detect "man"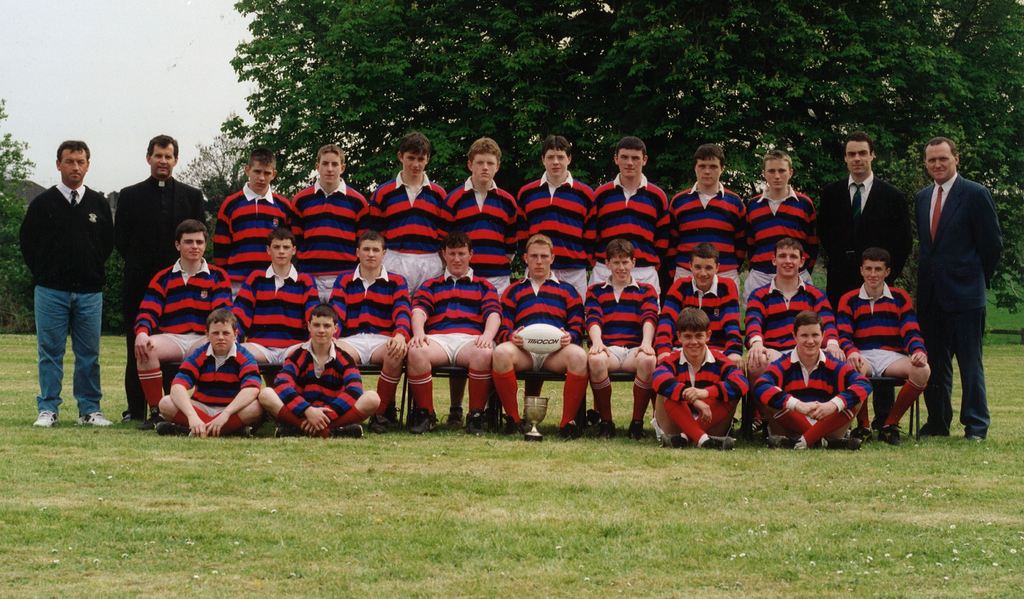
x1=404, y1=229, x2=505, y2=445
